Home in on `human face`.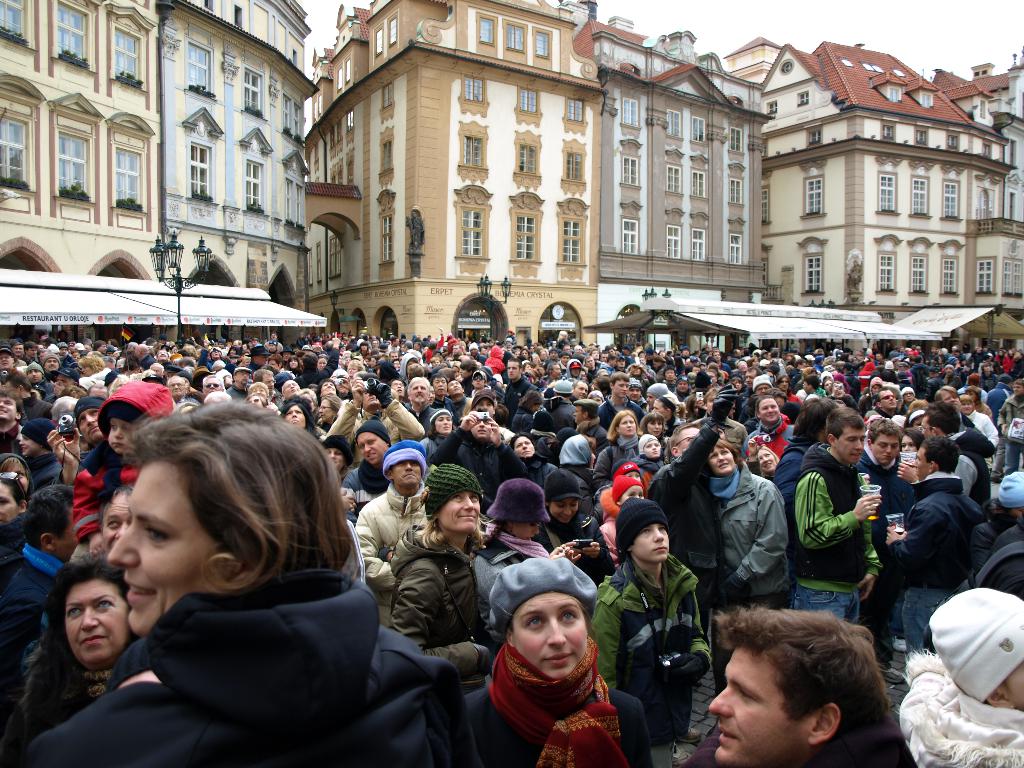
Homed in at locate(874, 436, 899, 466).
